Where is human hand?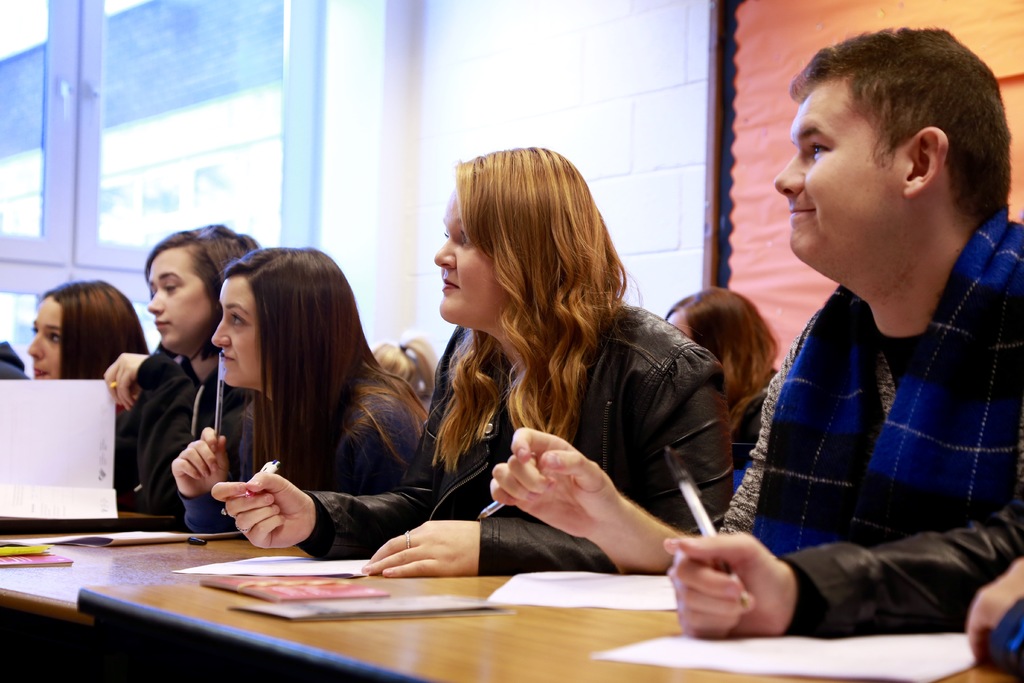
<region>360, 518, 481, 577</region>.
